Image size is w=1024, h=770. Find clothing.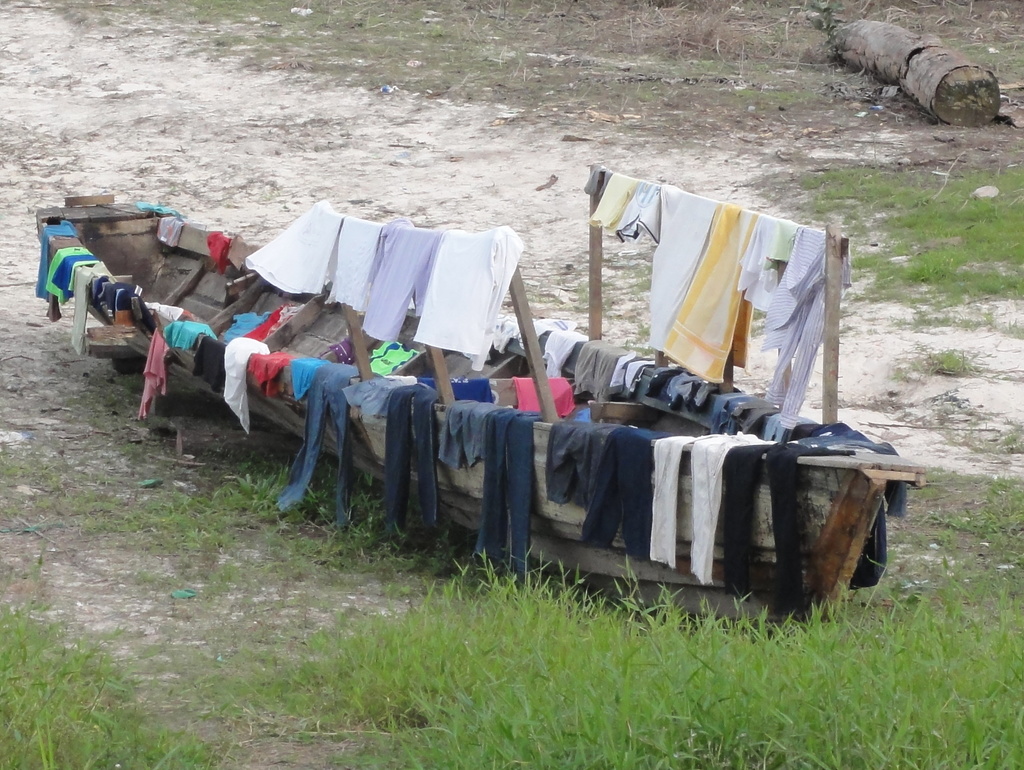
left=223, top=332, right=257, bottom=425.
